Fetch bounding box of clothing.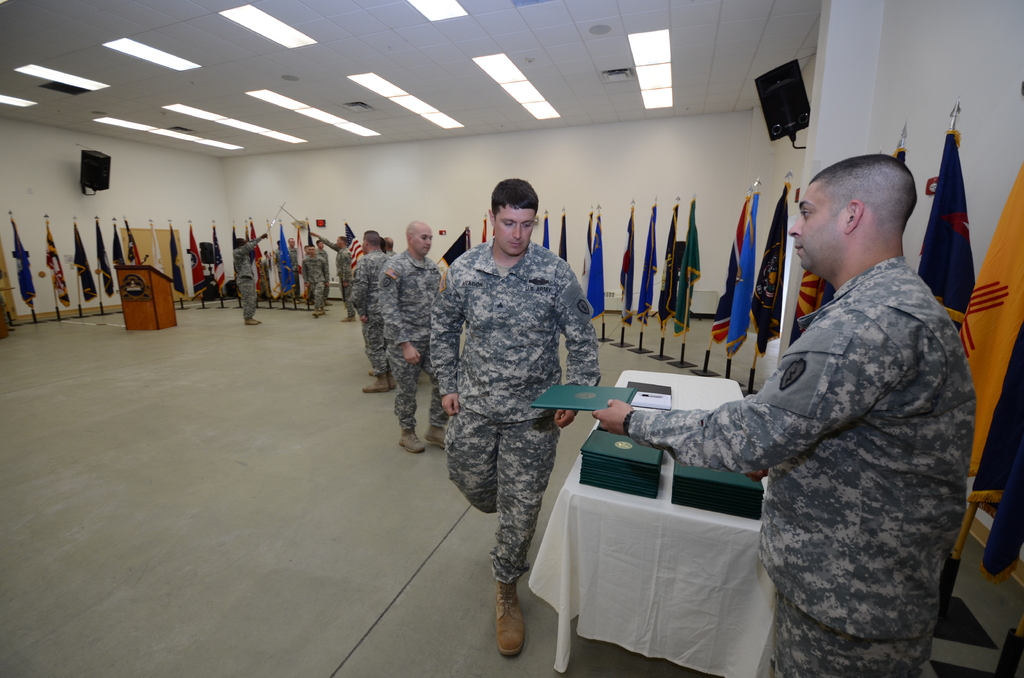
Bbox: x1=303, y1=256, x2=322, y2=310.
